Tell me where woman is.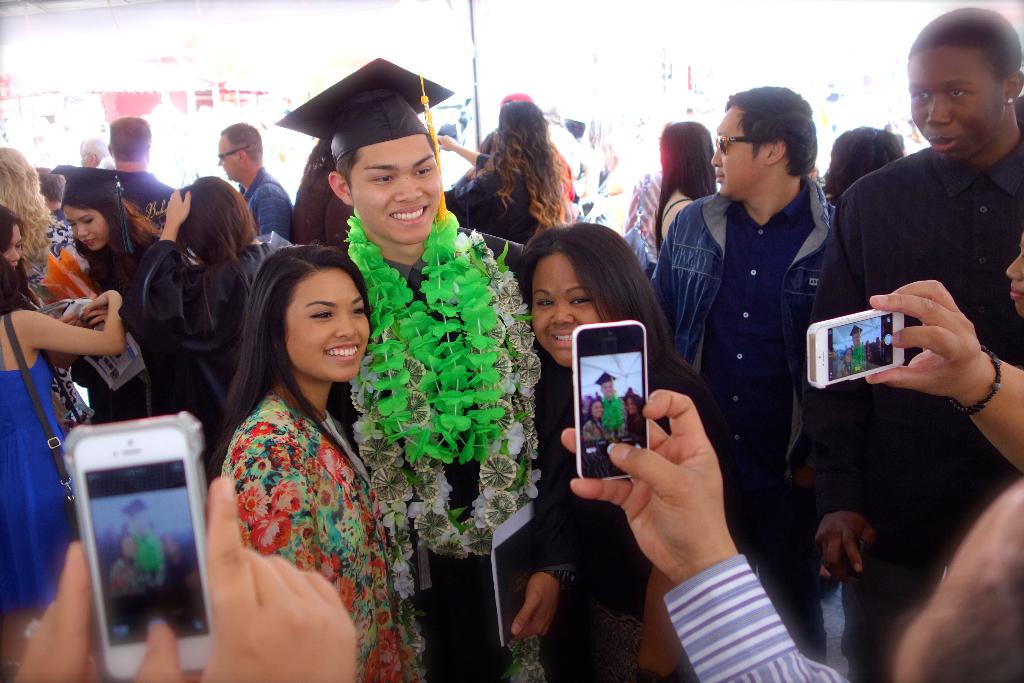
woman is at <bbox>448, 99, 574, 247</bbox>.
